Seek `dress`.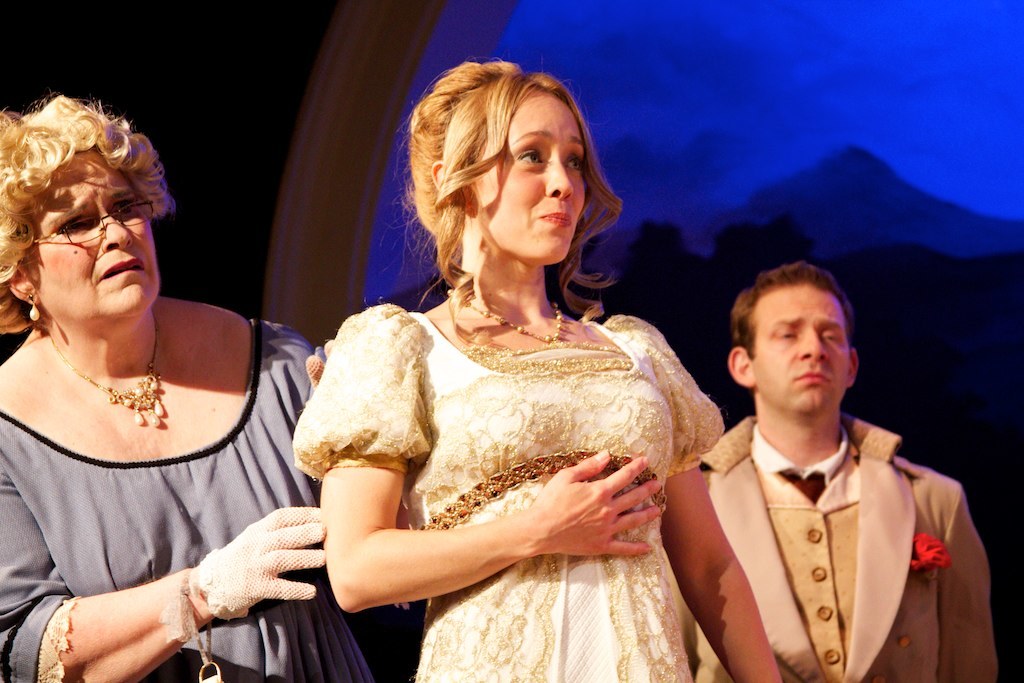
box=[294, 296, 728, 682].
